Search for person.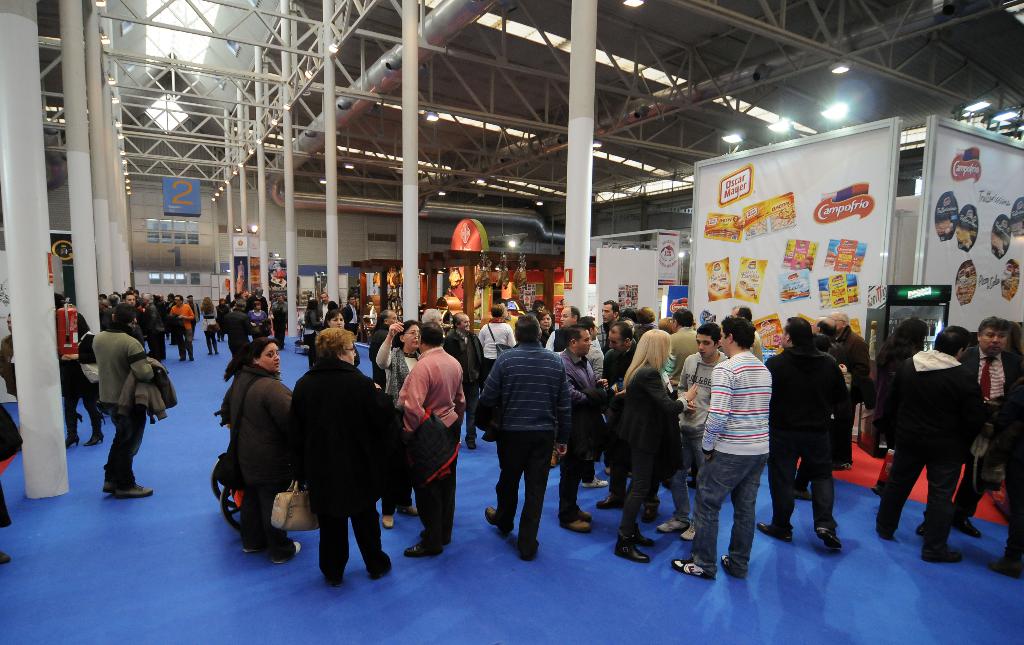
Found at box(315, 291, 335, 327).
